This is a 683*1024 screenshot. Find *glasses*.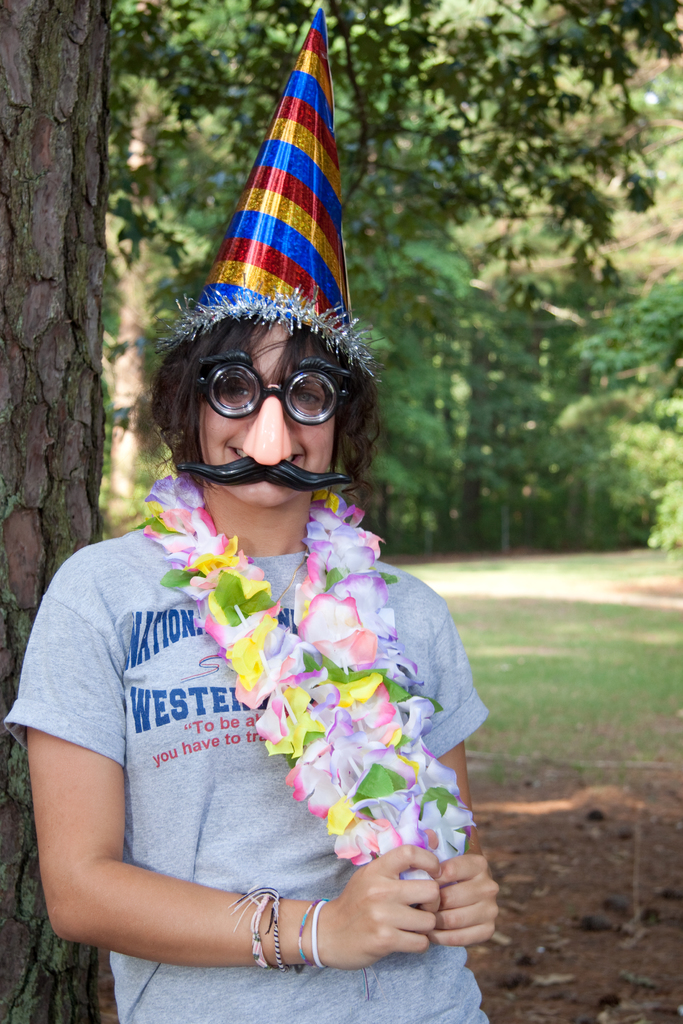
Bounding box: bbox=[191, 346, 340, 435].
